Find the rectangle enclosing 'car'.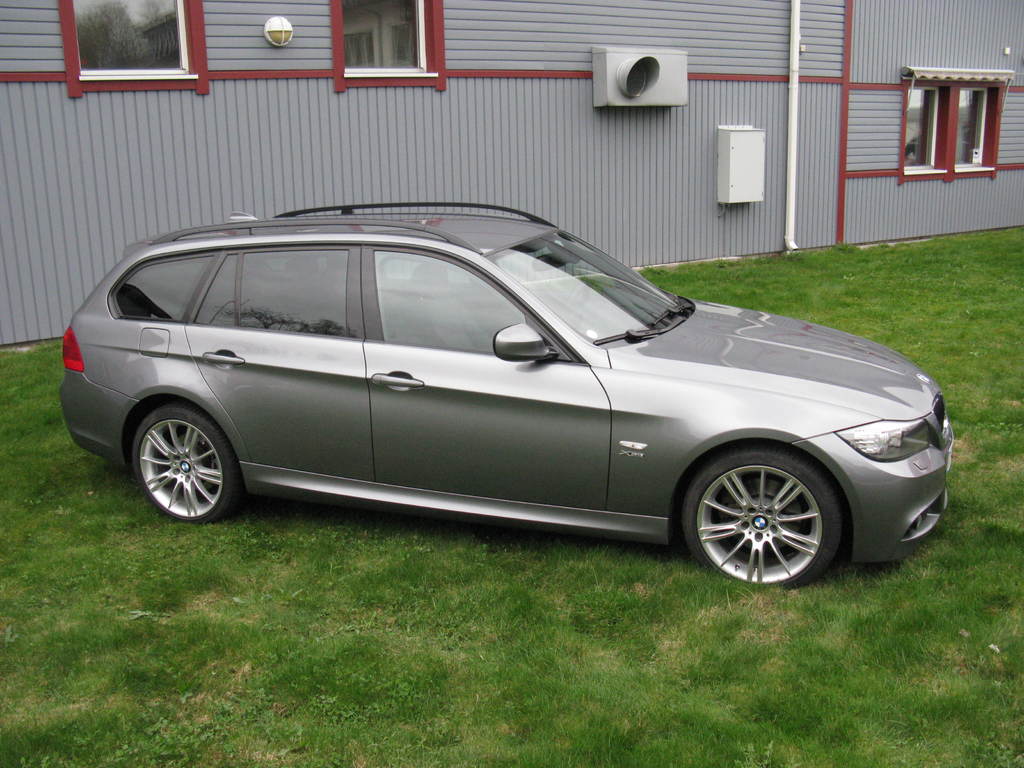
locate(47, 213, 982, 583).
